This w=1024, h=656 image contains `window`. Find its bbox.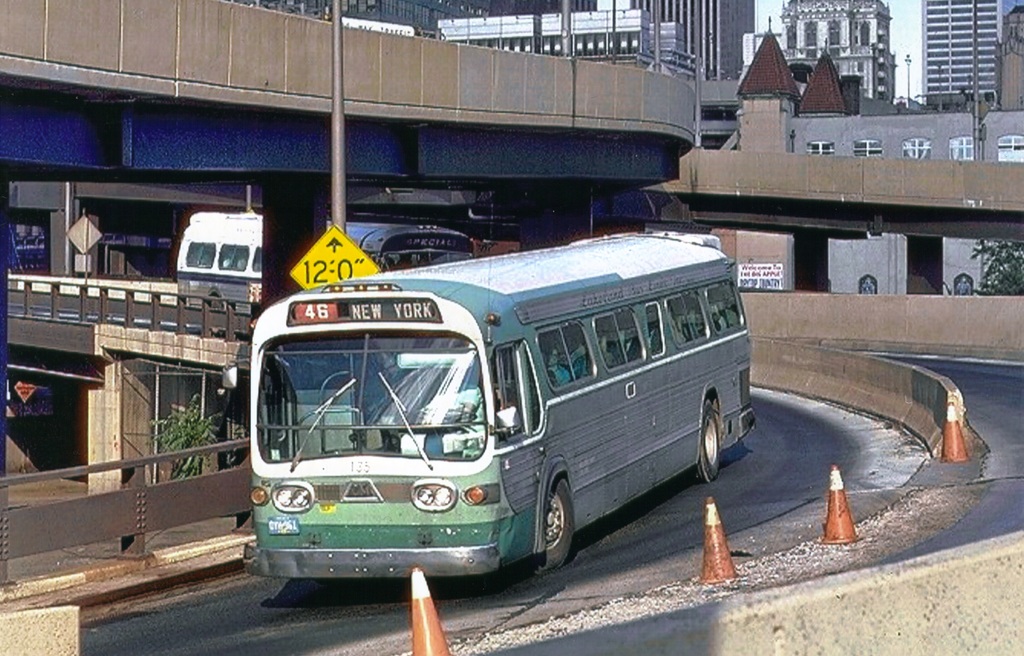
<region>591, 311, 649, 375</region>.
